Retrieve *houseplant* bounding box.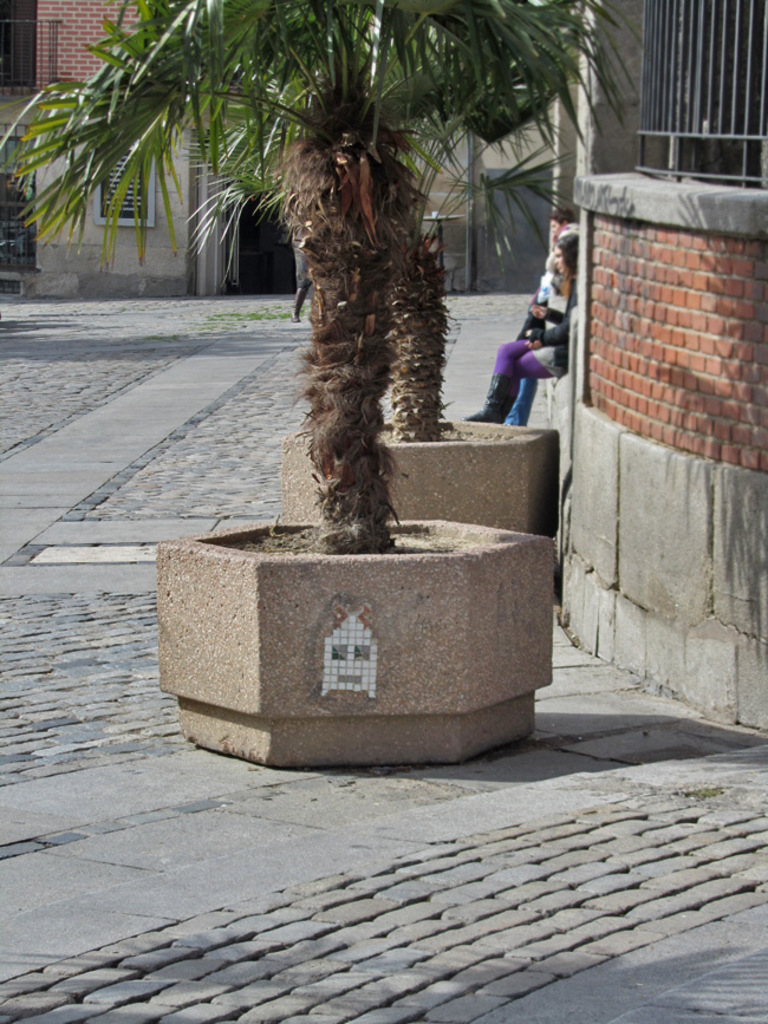
Bounding box: (5, 0, 655, 764).
